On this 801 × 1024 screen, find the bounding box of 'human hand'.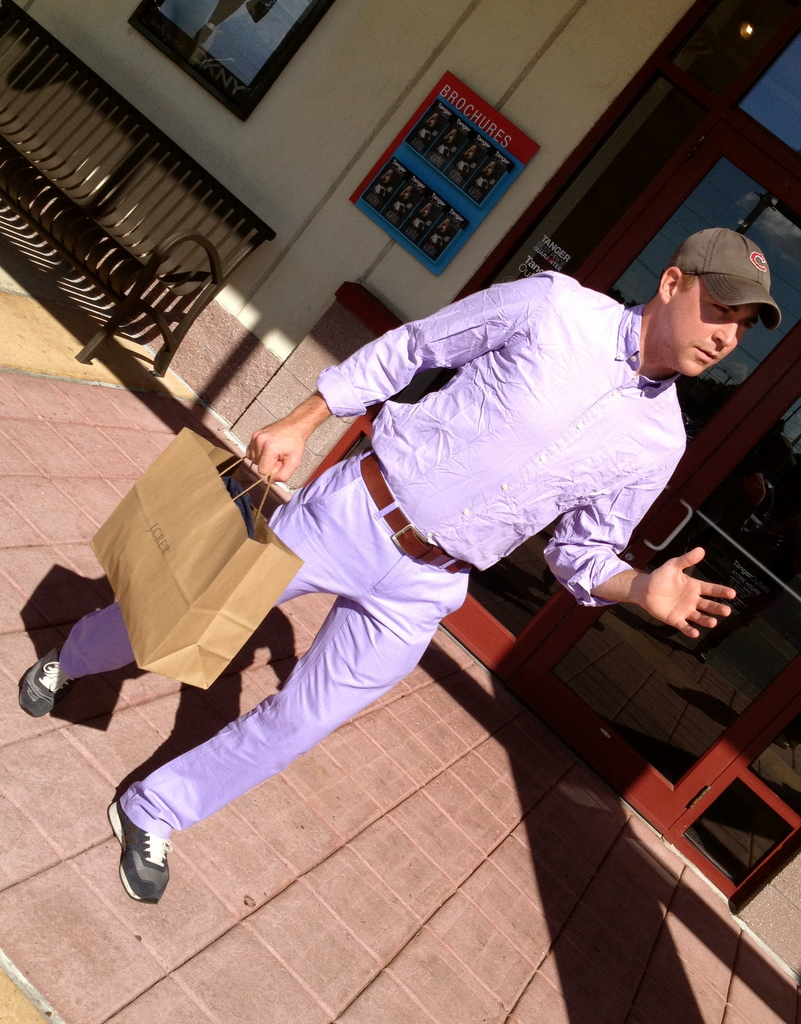
Bounding box: [641, 546, 744, 619].
